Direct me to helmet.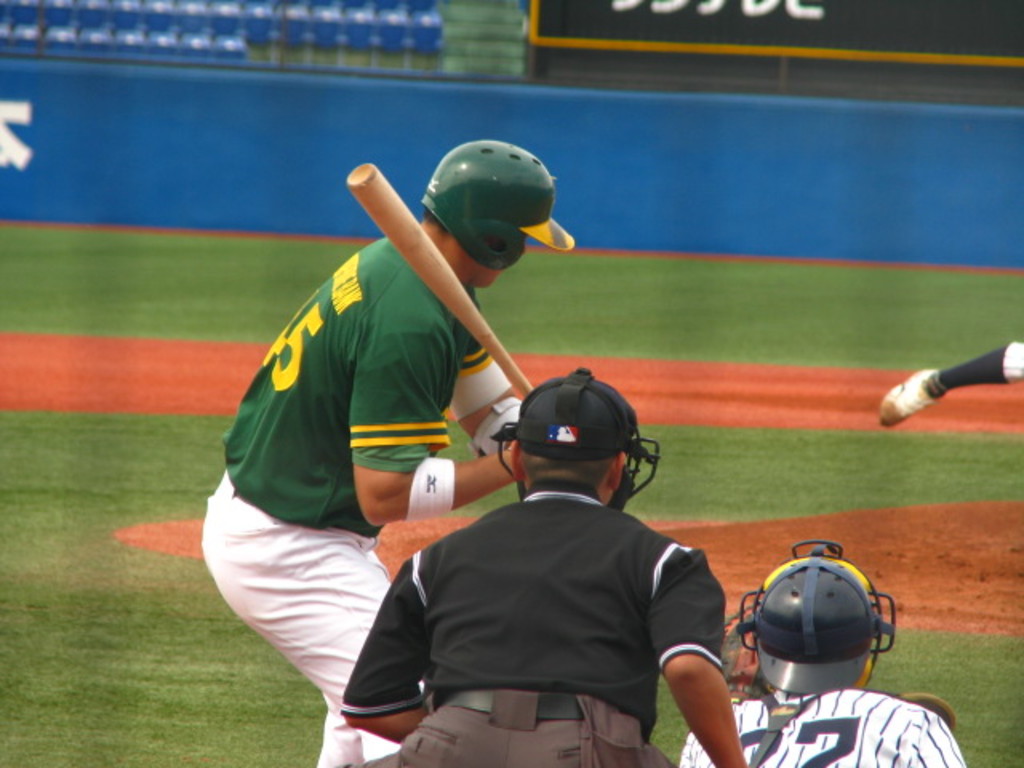
Direction: (left=488, top=368, right=662, bottom=501).
